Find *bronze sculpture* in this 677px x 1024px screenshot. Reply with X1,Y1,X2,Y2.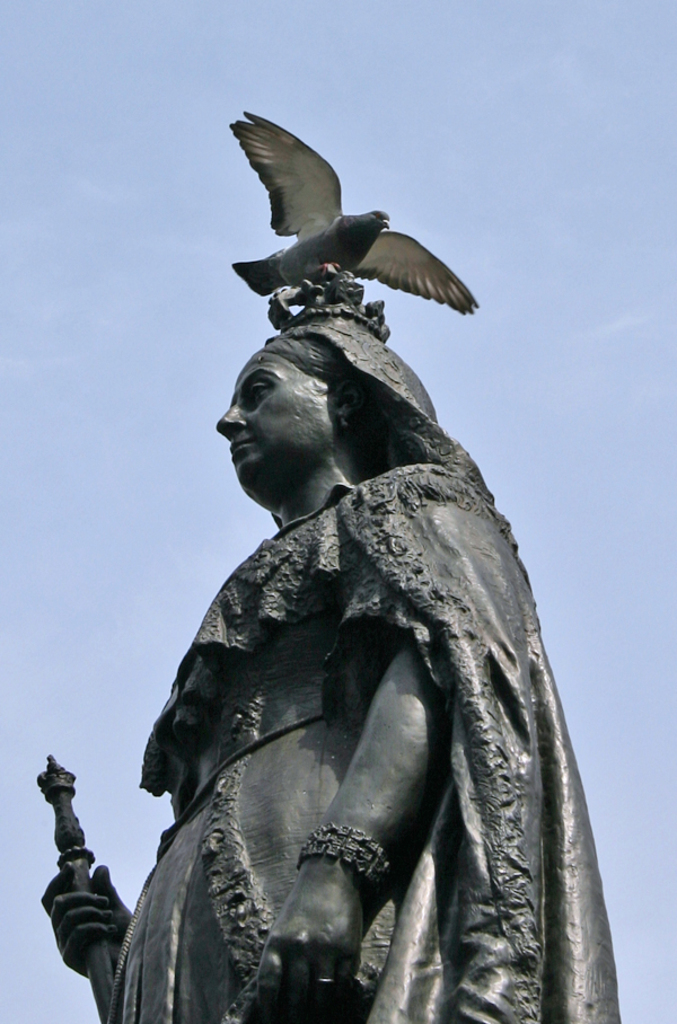
41,258,626,1023.
